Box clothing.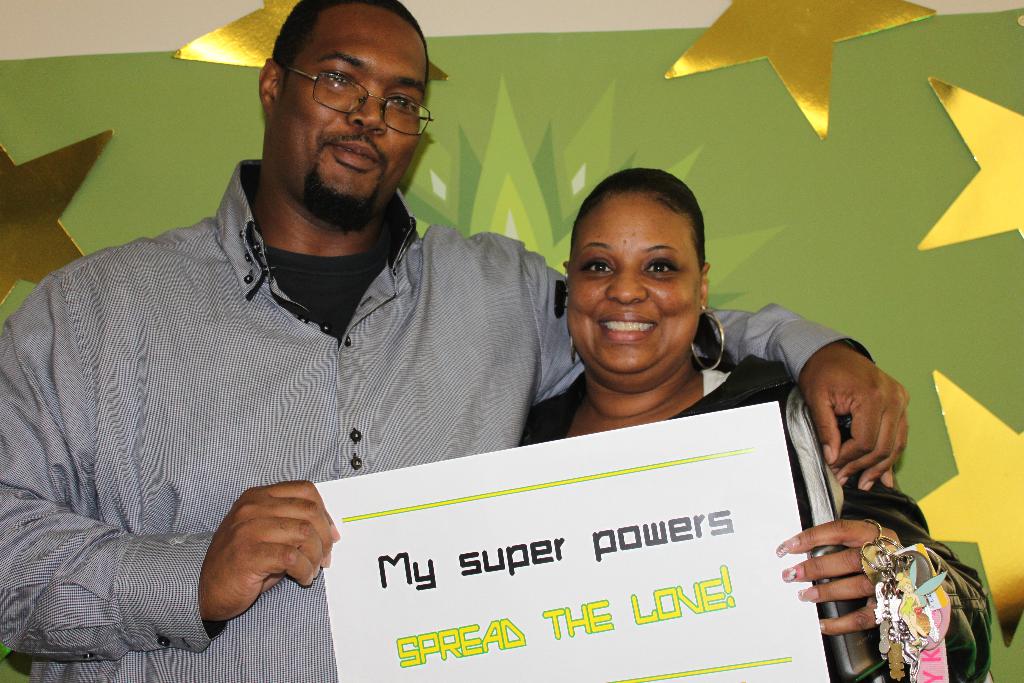
locate(0, 145, 879, 682).
